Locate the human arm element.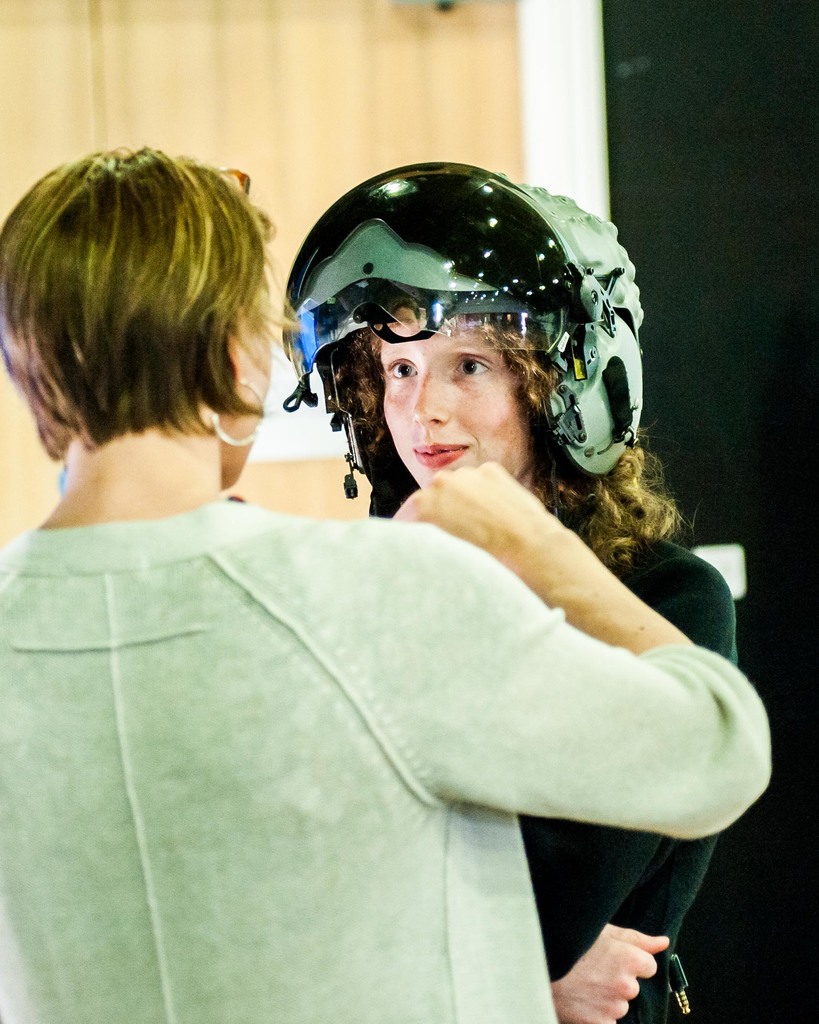
Element bbox: box=[543, 918, 674, 1023].
